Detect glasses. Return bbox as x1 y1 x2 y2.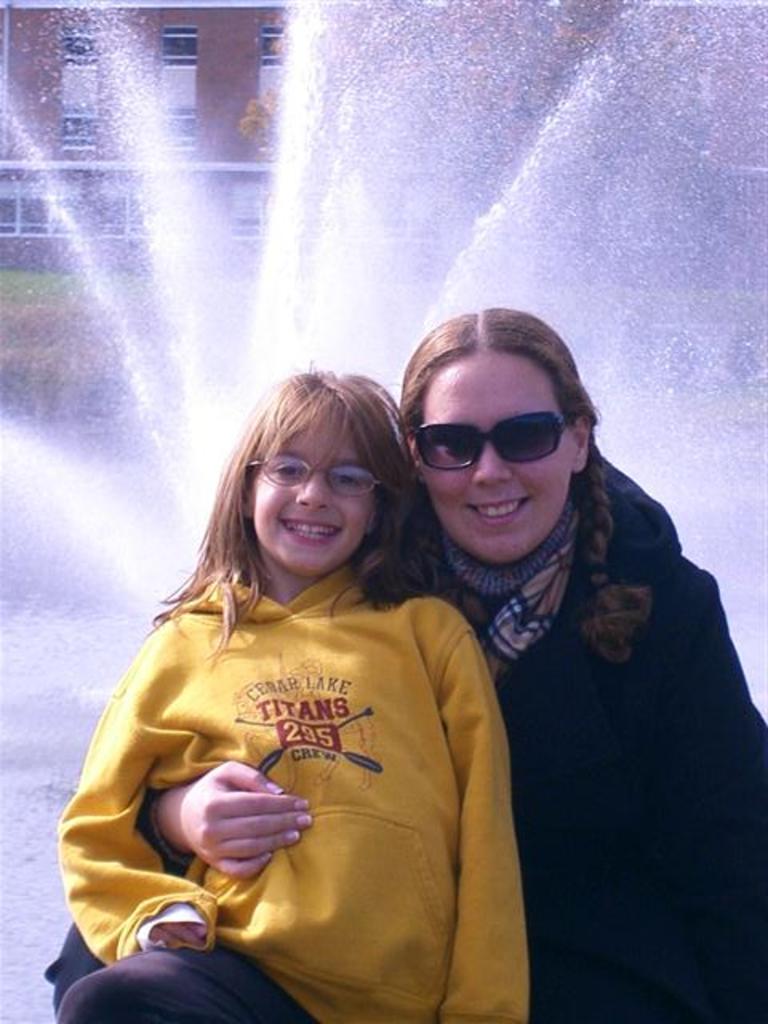
250 462 379 496.
